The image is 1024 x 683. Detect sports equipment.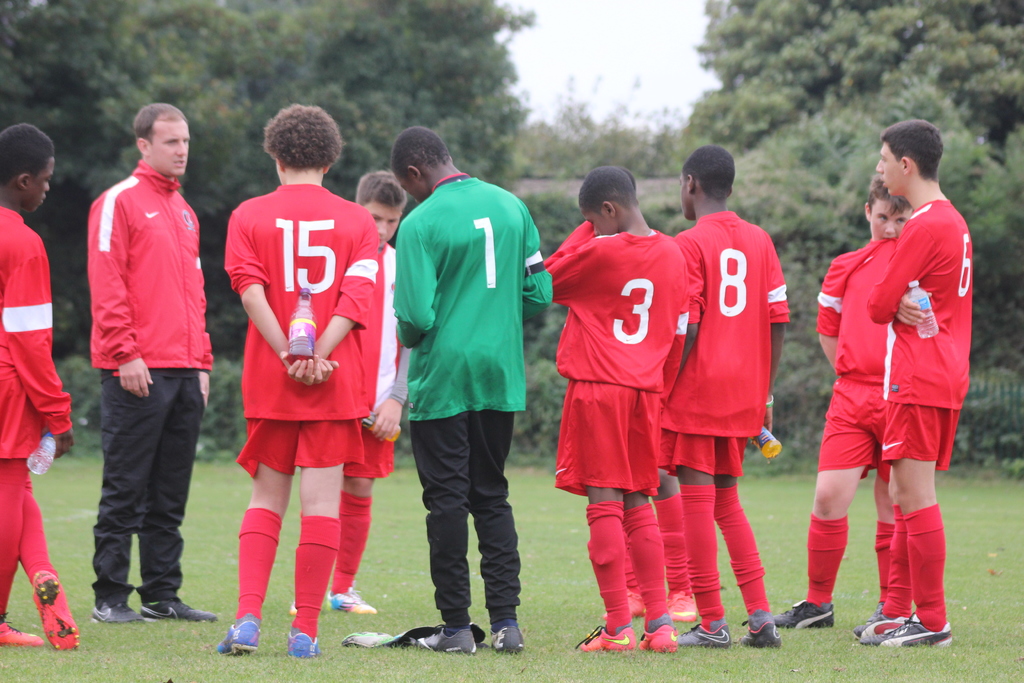
Detection: [left=142, top=598, right=222, bottom=621].
